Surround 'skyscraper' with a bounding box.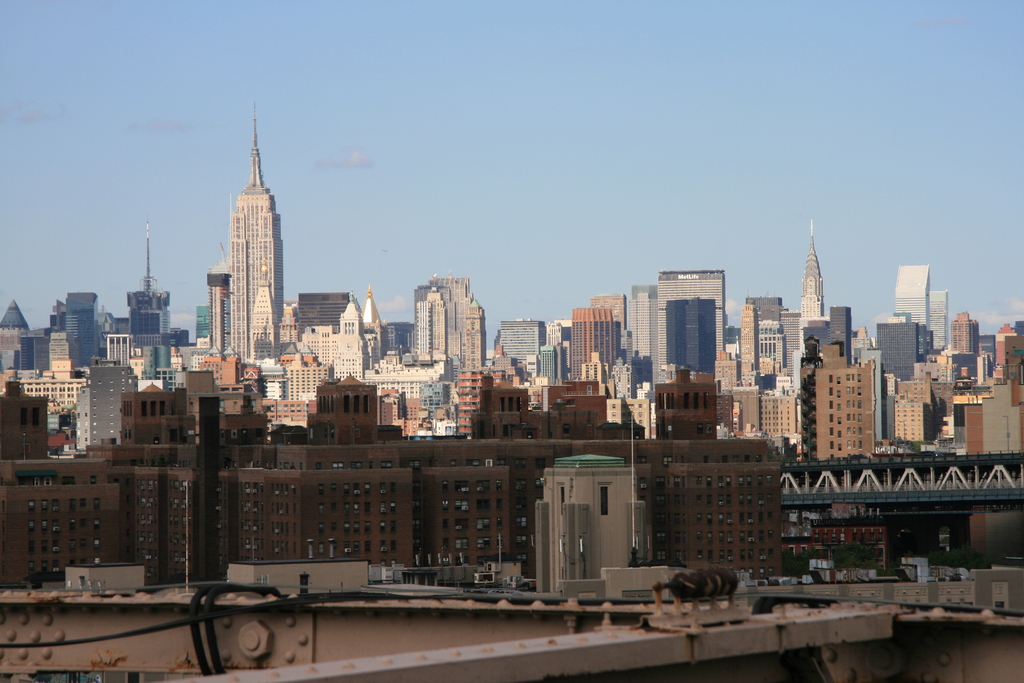
pyautogui.locateOnScreen(947, 312, 984, 365).
